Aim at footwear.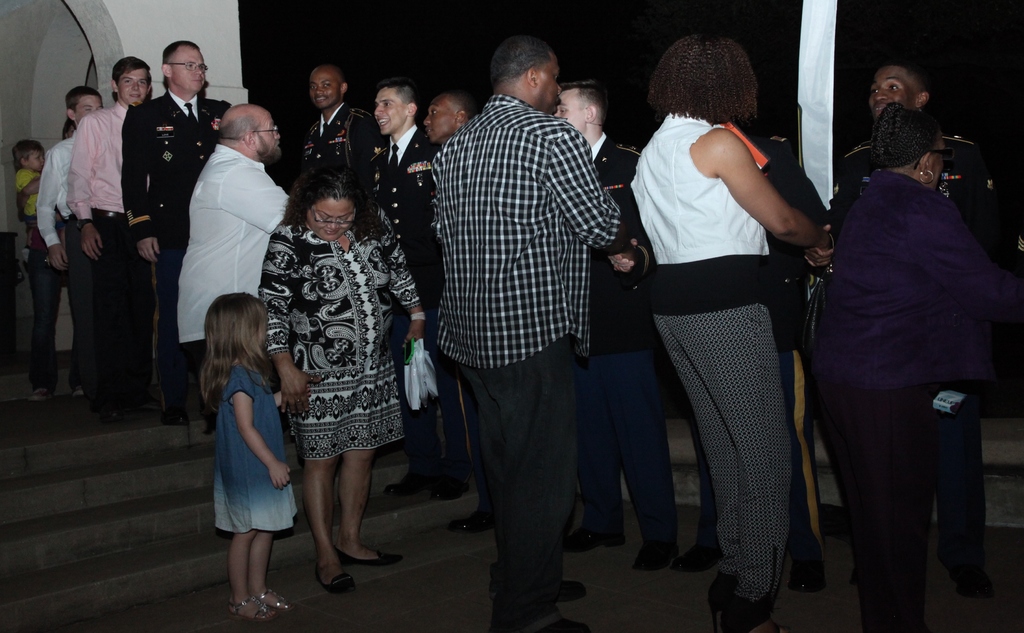
Aimed at rect(64, 387, 81, 392).
